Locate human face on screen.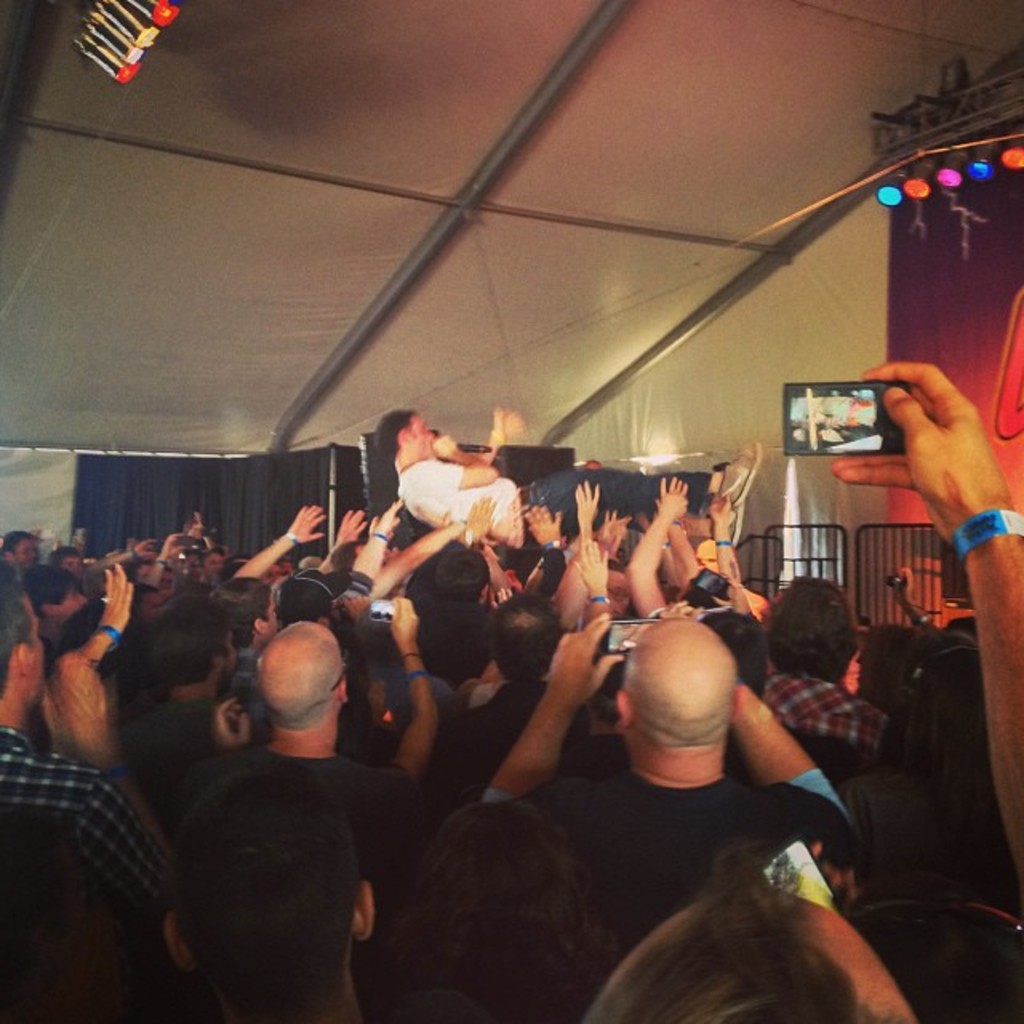
On screen at 59:586:85:613.
